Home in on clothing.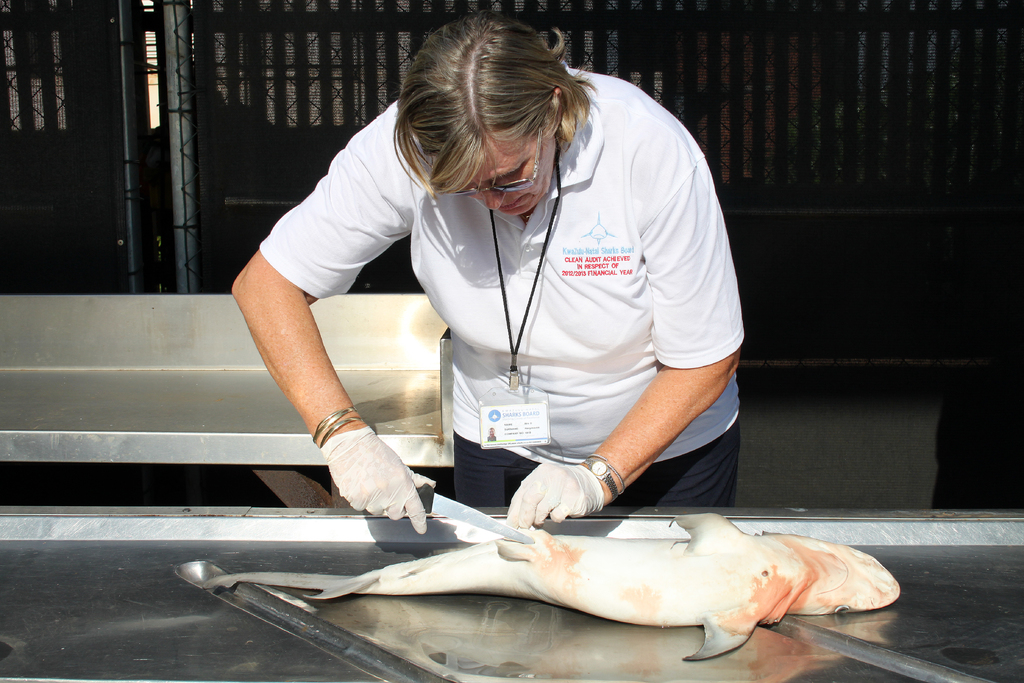
Homed in at x1=287, y1=83, x2=765, y2=495.
